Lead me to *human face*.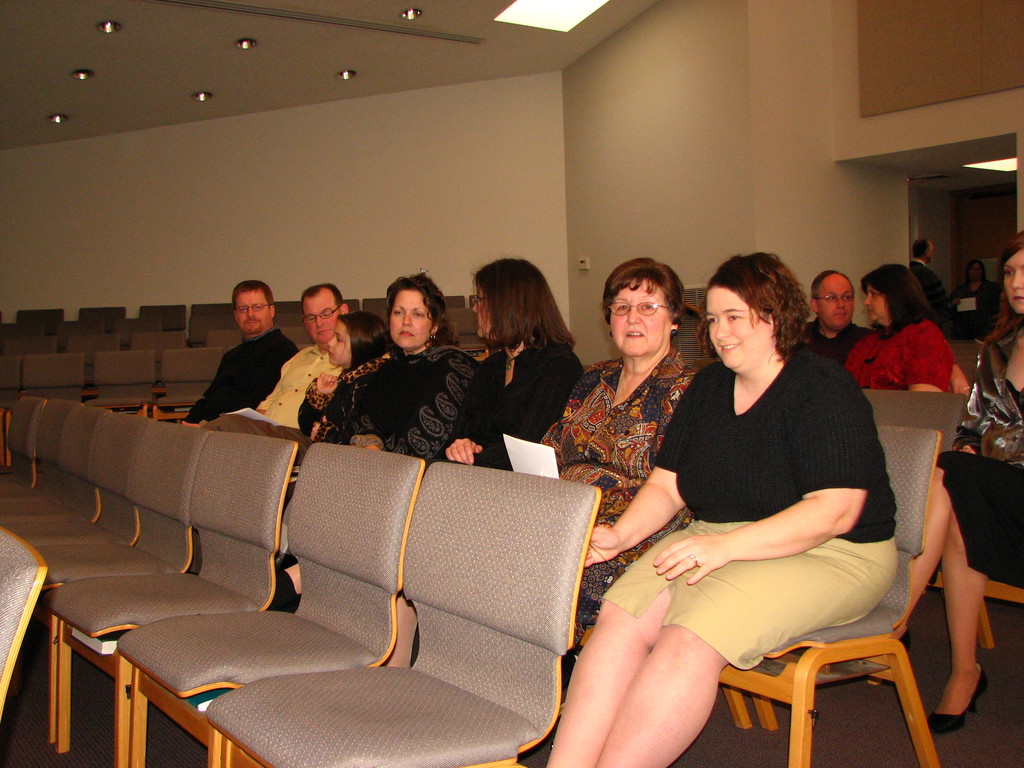
Lead to crop(861, 291, 888, 323).
